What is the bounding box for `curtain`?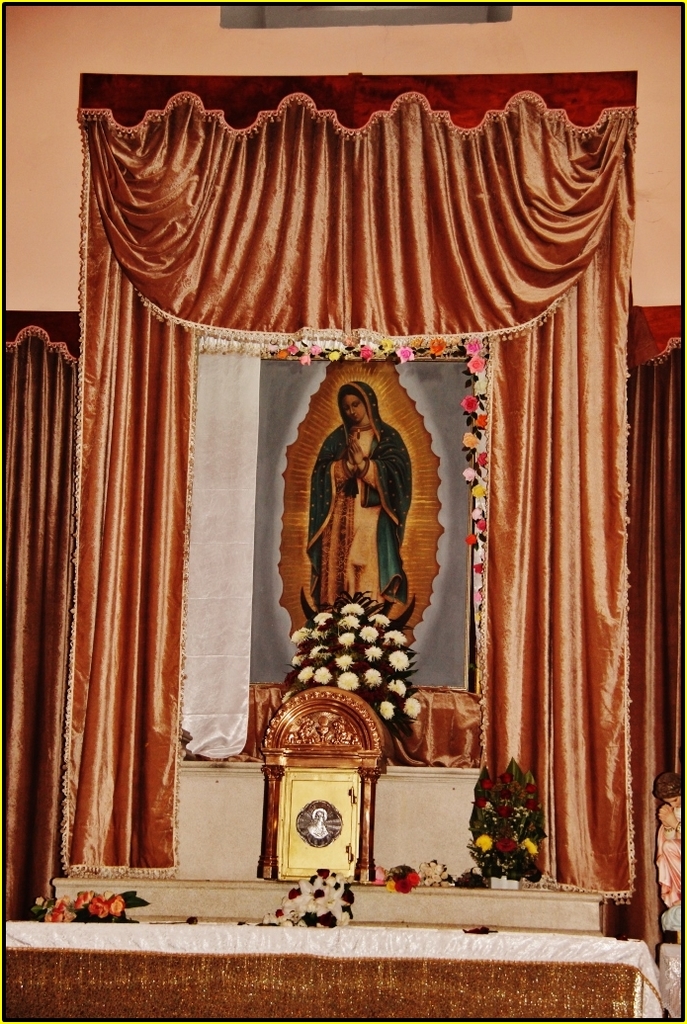
[left=50, top=72, right=644, bottom=877].
